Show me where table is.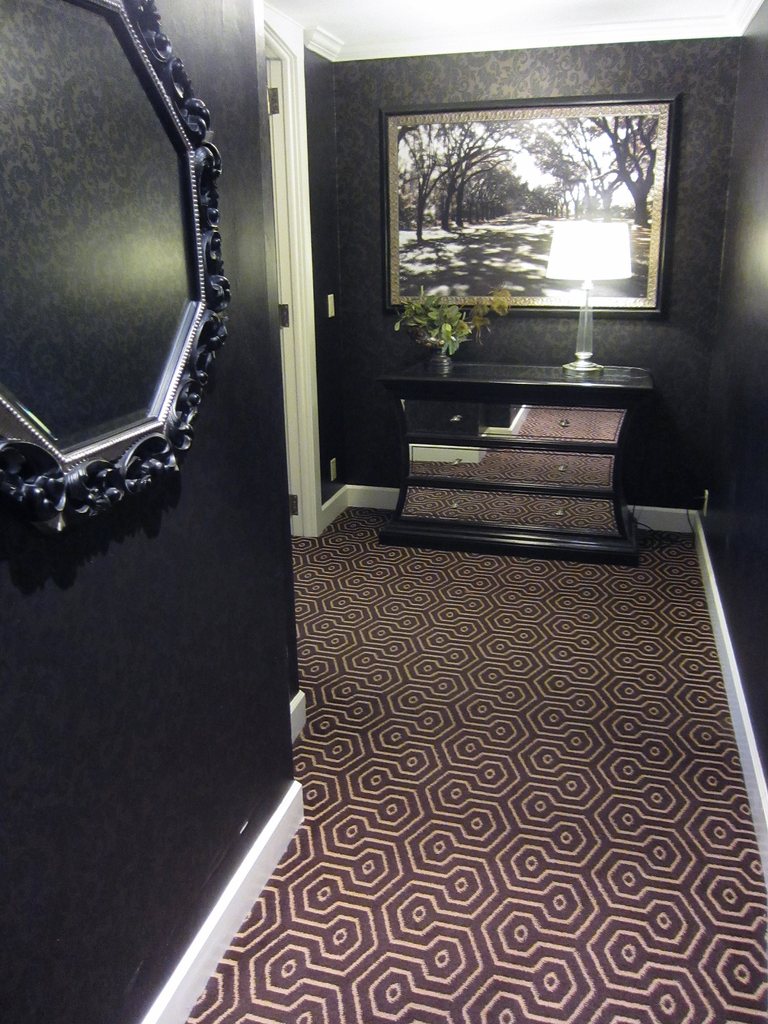
table is at bbox=[371, 340, 662, 550].
